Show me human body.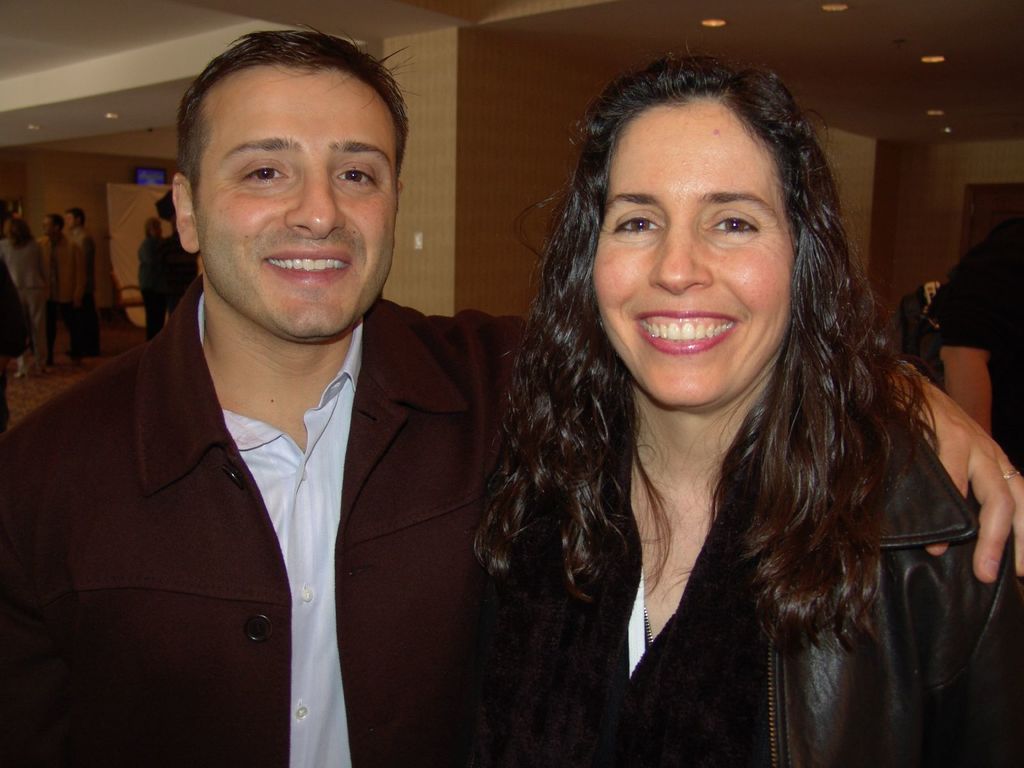
human body is here: box=[132, 231, 164, 348].
